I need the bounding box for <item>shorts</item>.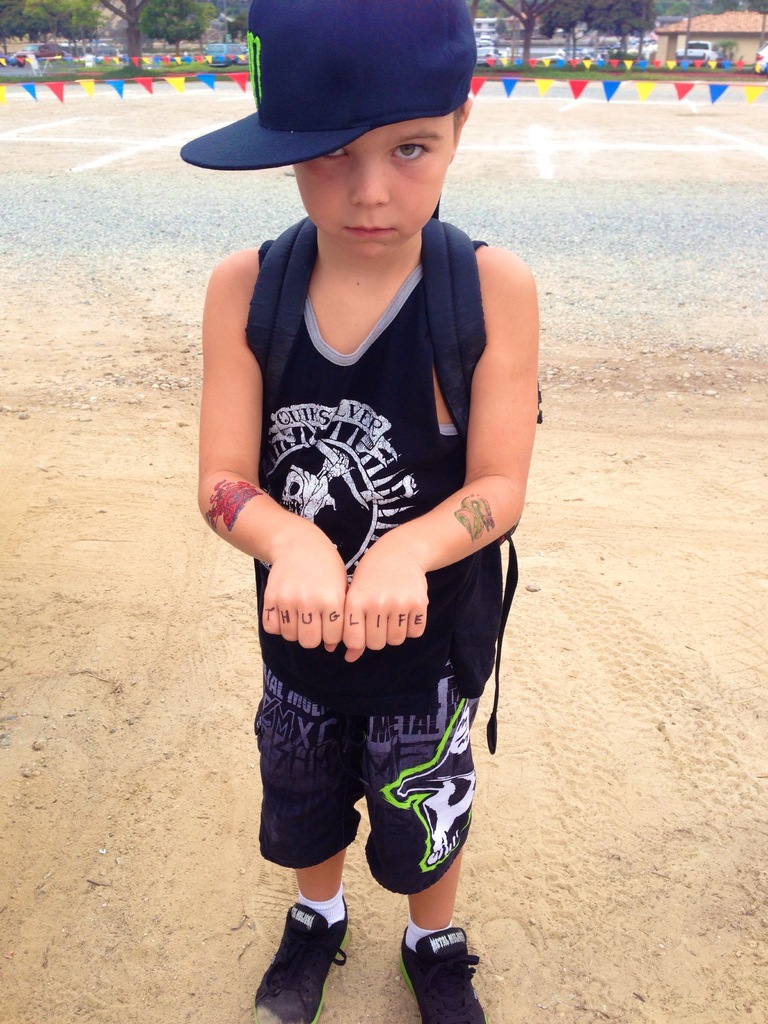
Here it is: rect(269, 698, 479, 887).
